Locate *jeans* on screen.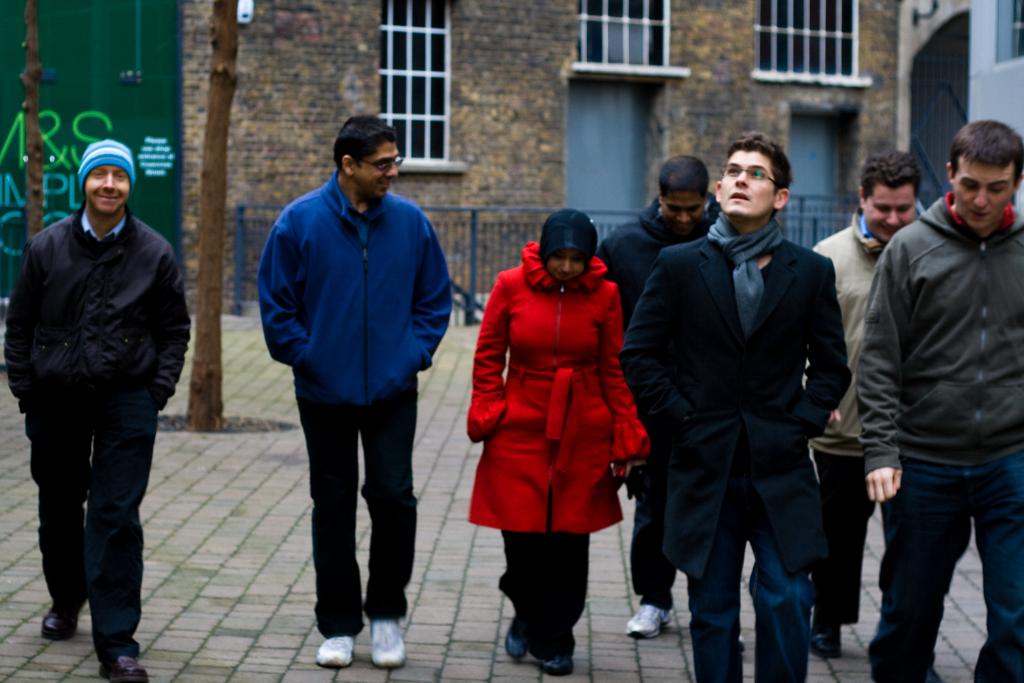
On screen at (left=685, top=460, right=812, bottom=682).
